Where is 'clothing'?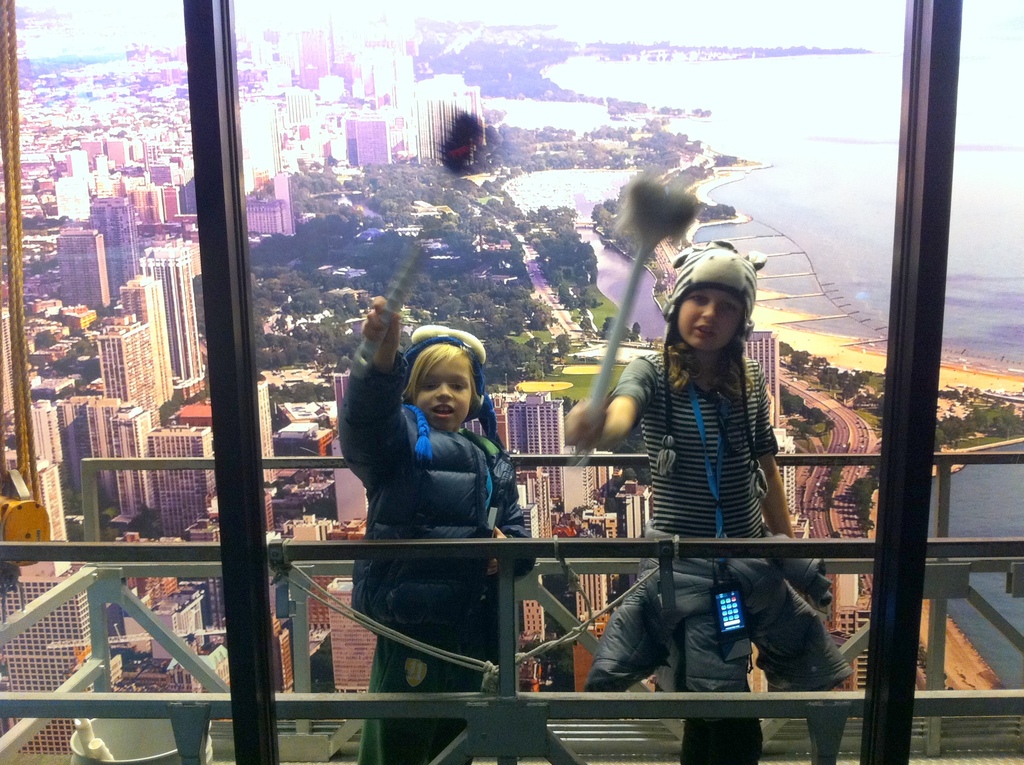
bbox=[335, 350, 536, 764].
